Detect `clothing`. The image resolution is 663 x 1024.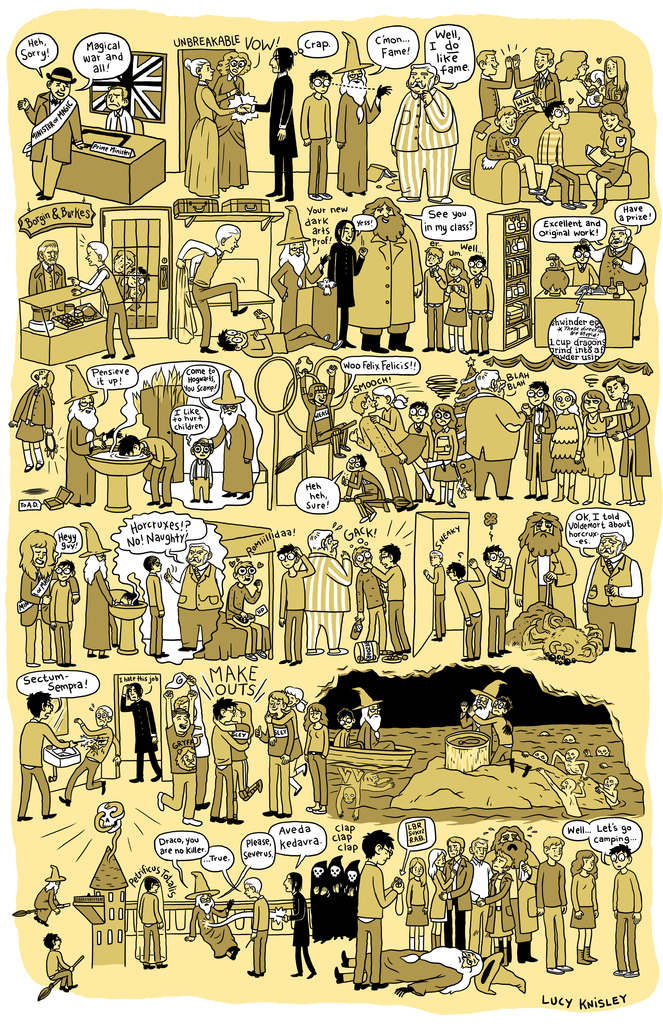
<bbox>521, 406, 555, 481</bbox>.
